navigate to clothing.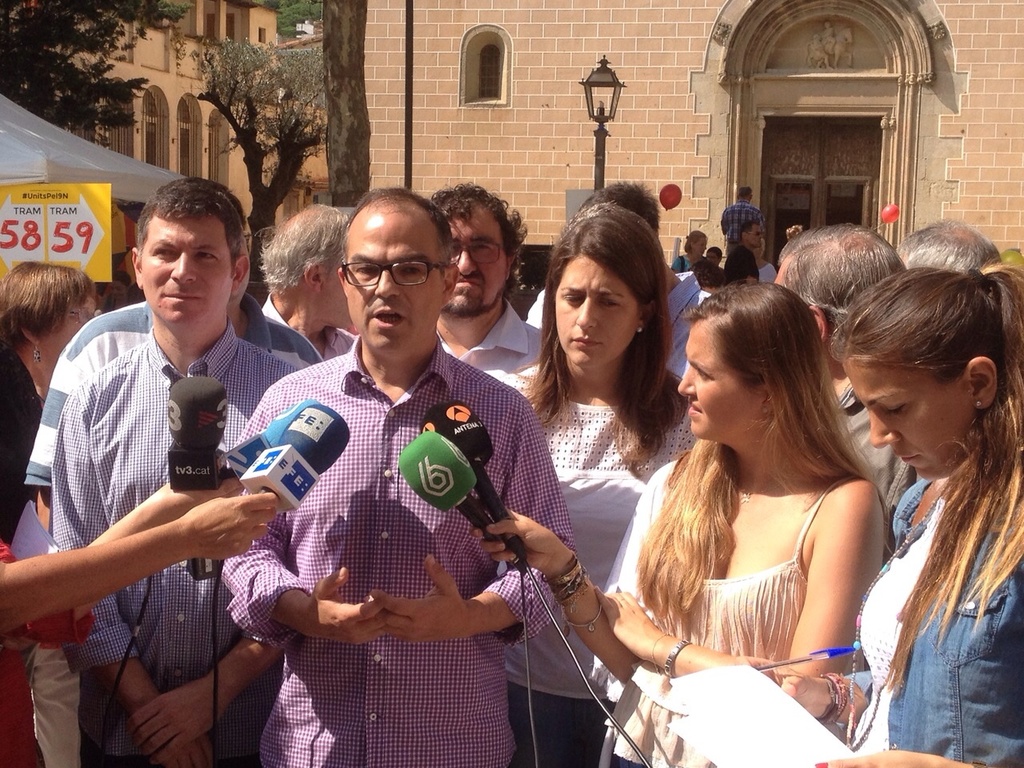
Navigation target: detection(17, 298, 157, 492).
